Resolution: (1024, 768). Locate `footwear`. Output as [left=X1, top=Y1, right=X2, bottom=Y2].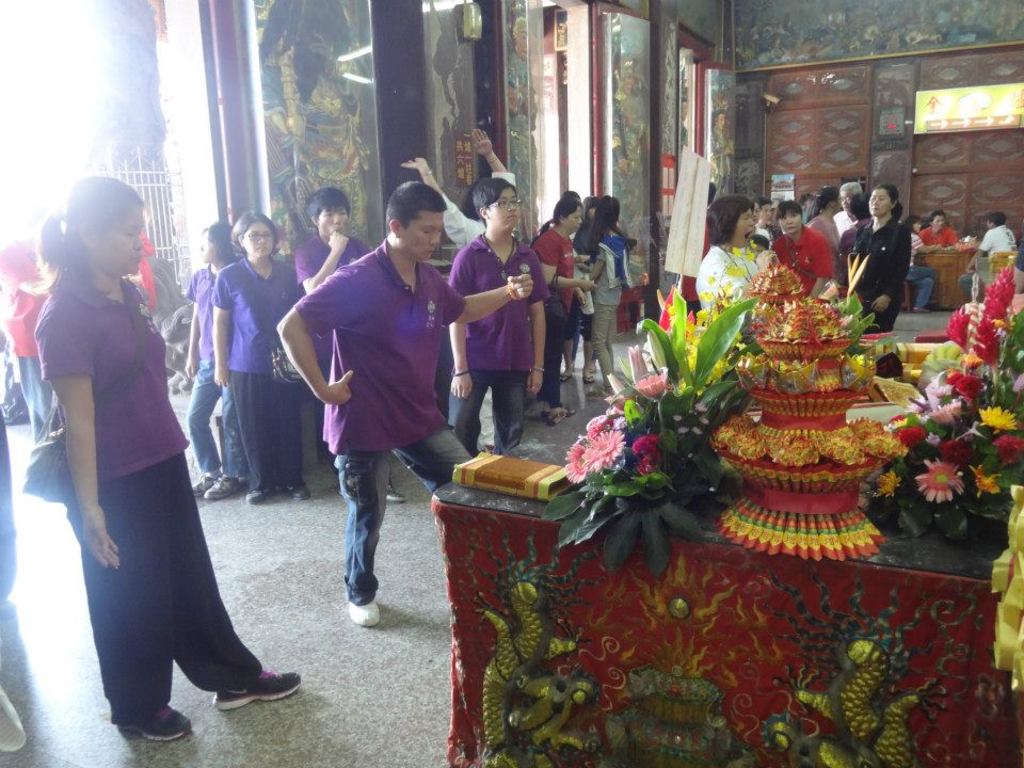
[left=194, top=470, right=222, bottom=500].
